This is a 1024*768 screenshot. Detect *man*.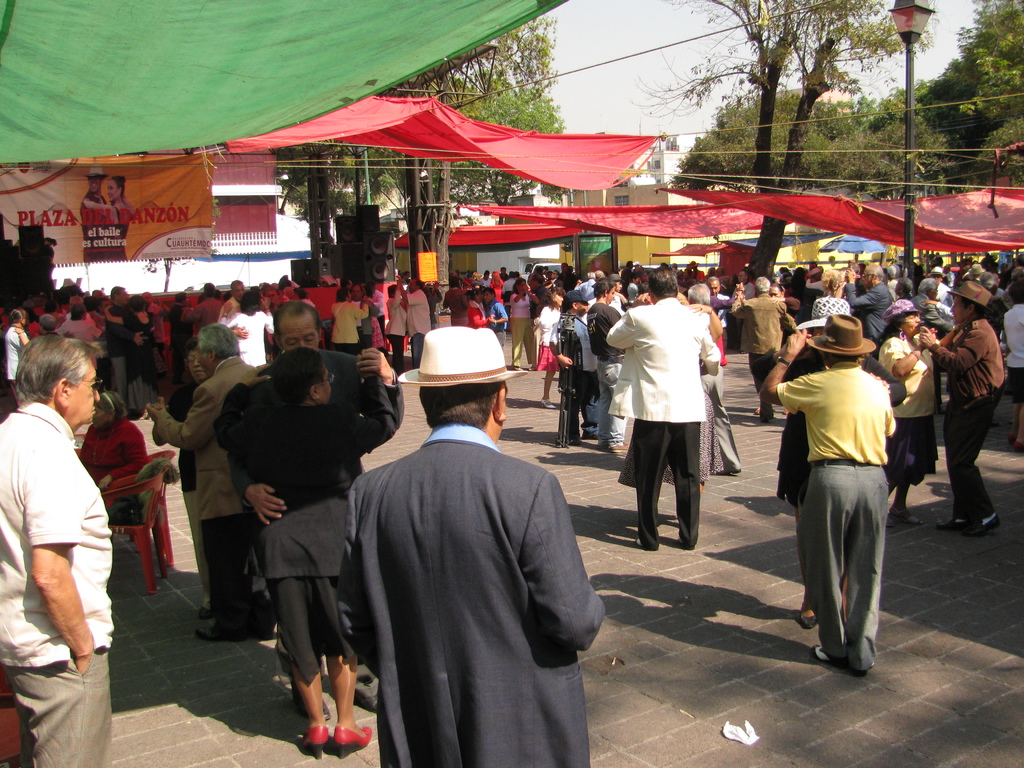
<box>730,273,804,431</box>.
